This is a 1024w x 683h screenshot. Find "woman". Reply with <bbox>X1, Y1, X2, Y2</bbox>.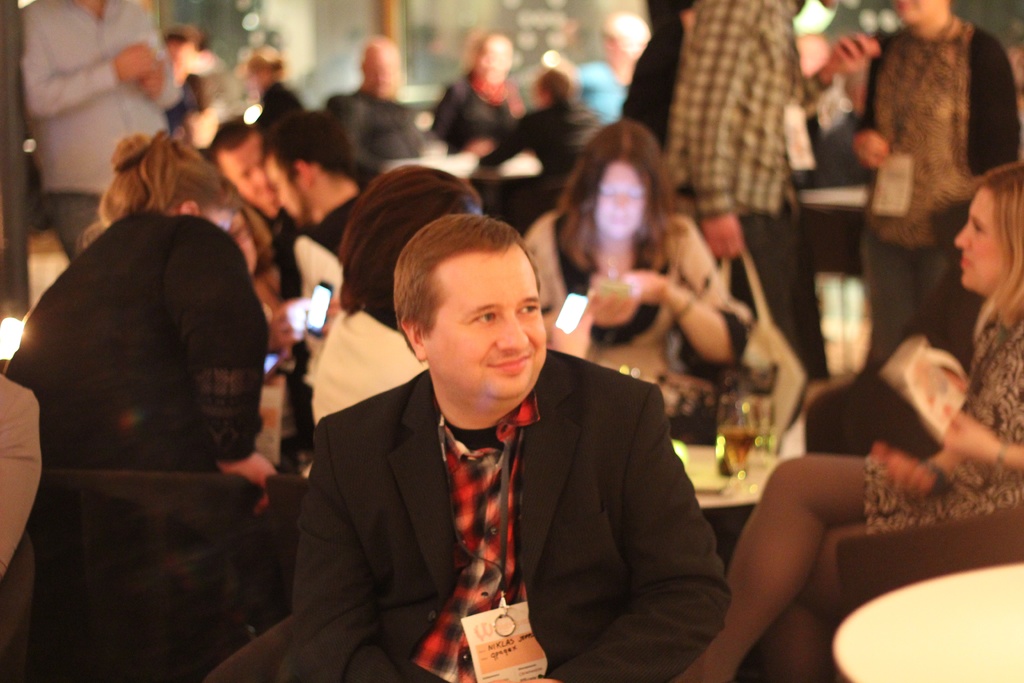
<bbox>314, 163, 484, 423</bbox>.
